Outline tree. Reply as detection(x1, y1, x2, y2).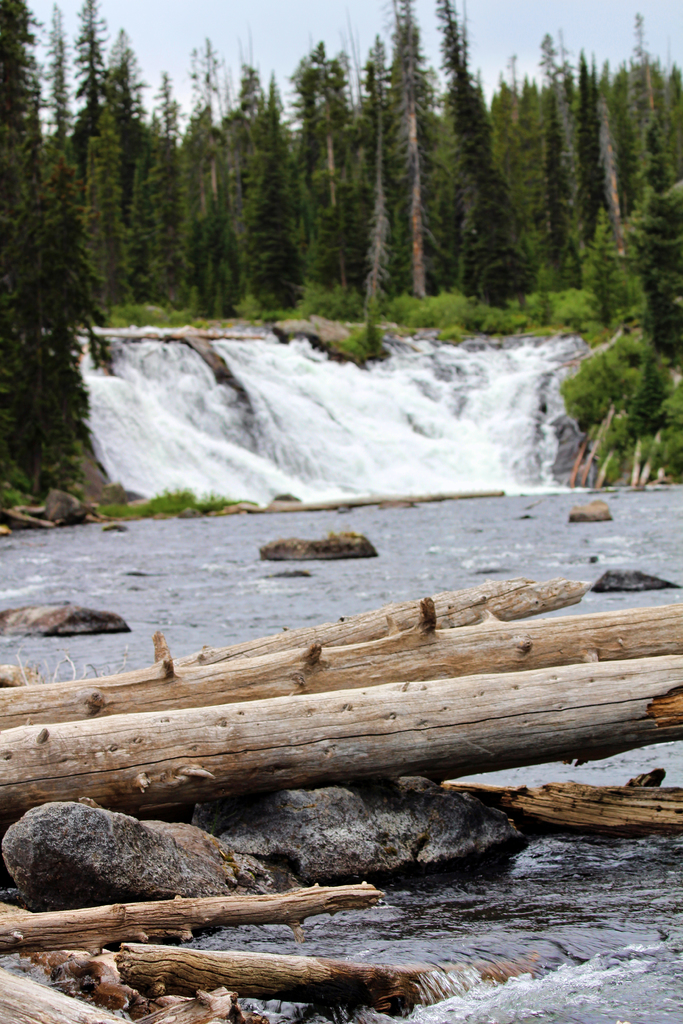
detection(421, 0, 527, 312).
